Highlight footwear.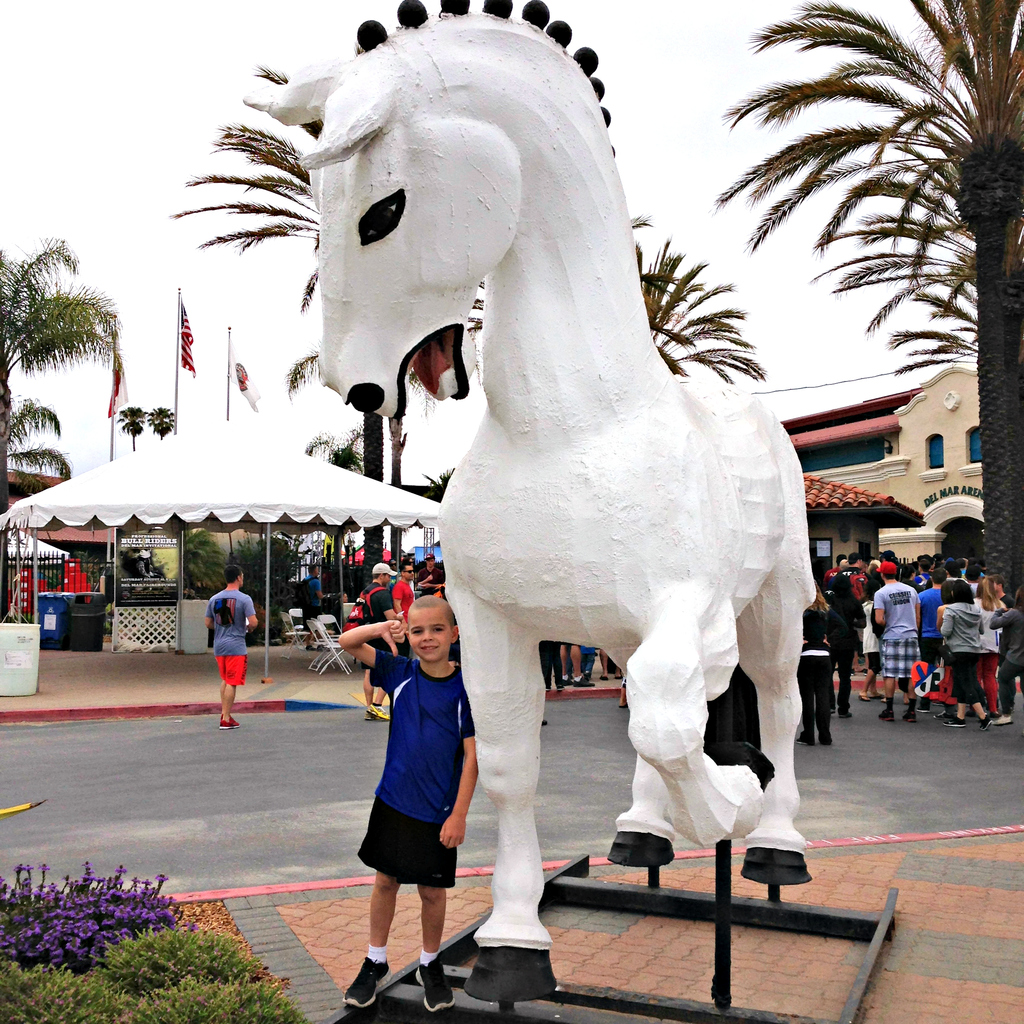
Highlighted region: BBox(342, 956, 389, 1010).
